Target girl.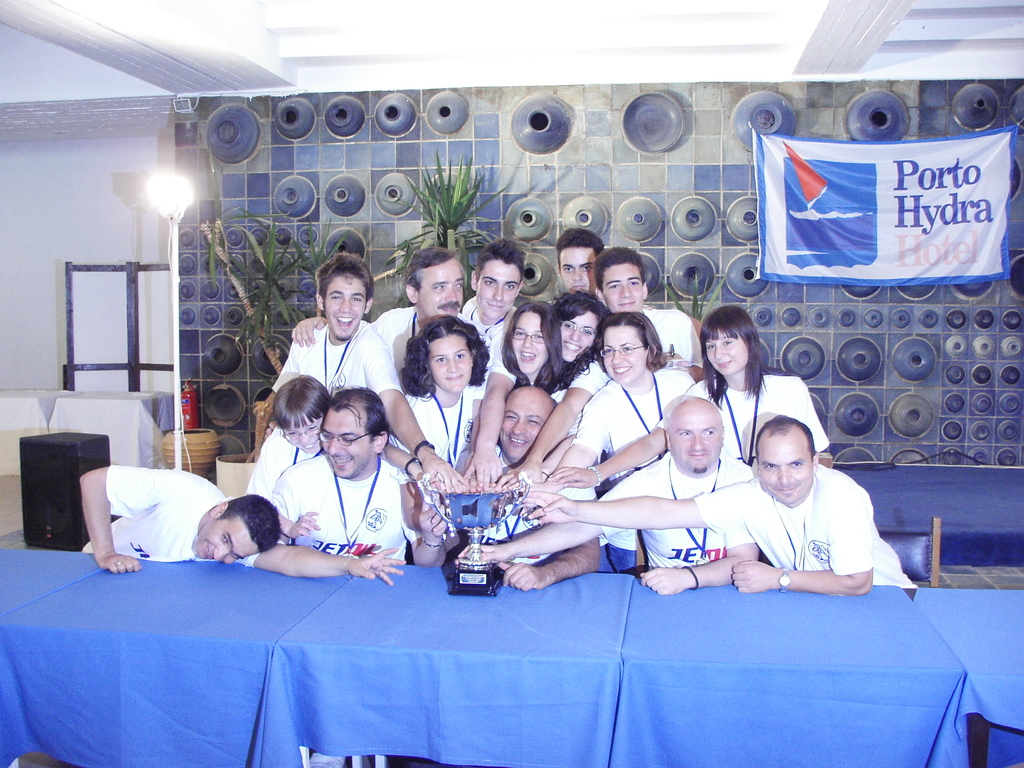
Target region: (x1=381, y1=317, x2=488, y2=491).
